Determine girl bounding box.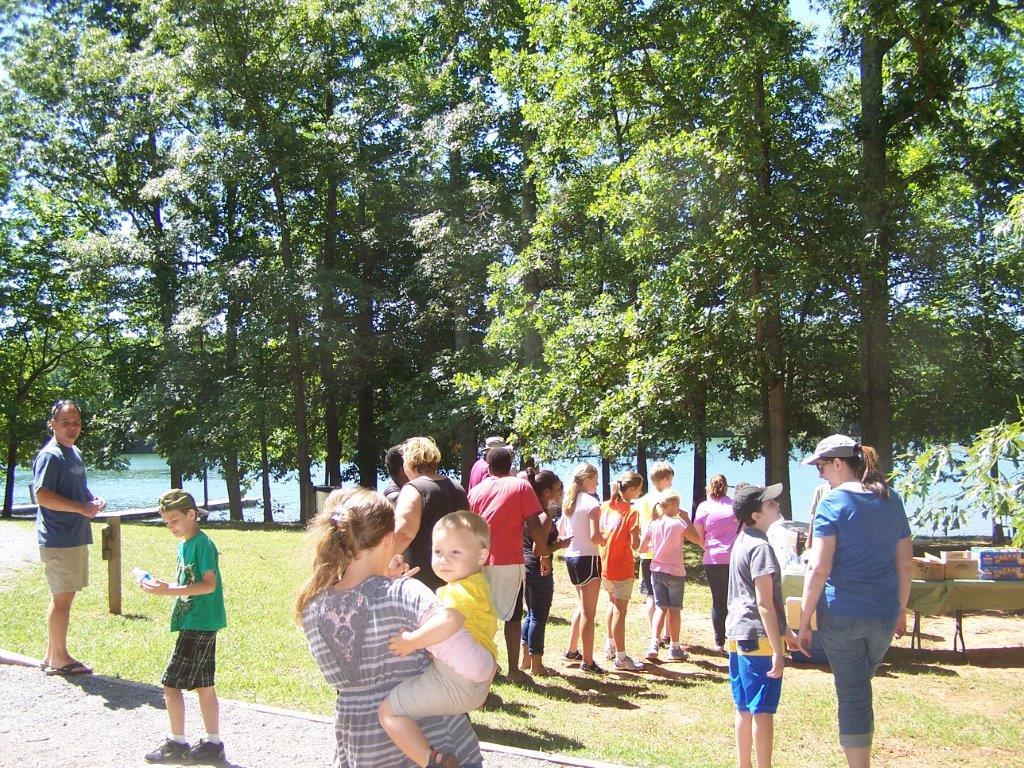
Determined: l=522, t=467, r=573, b=672.
